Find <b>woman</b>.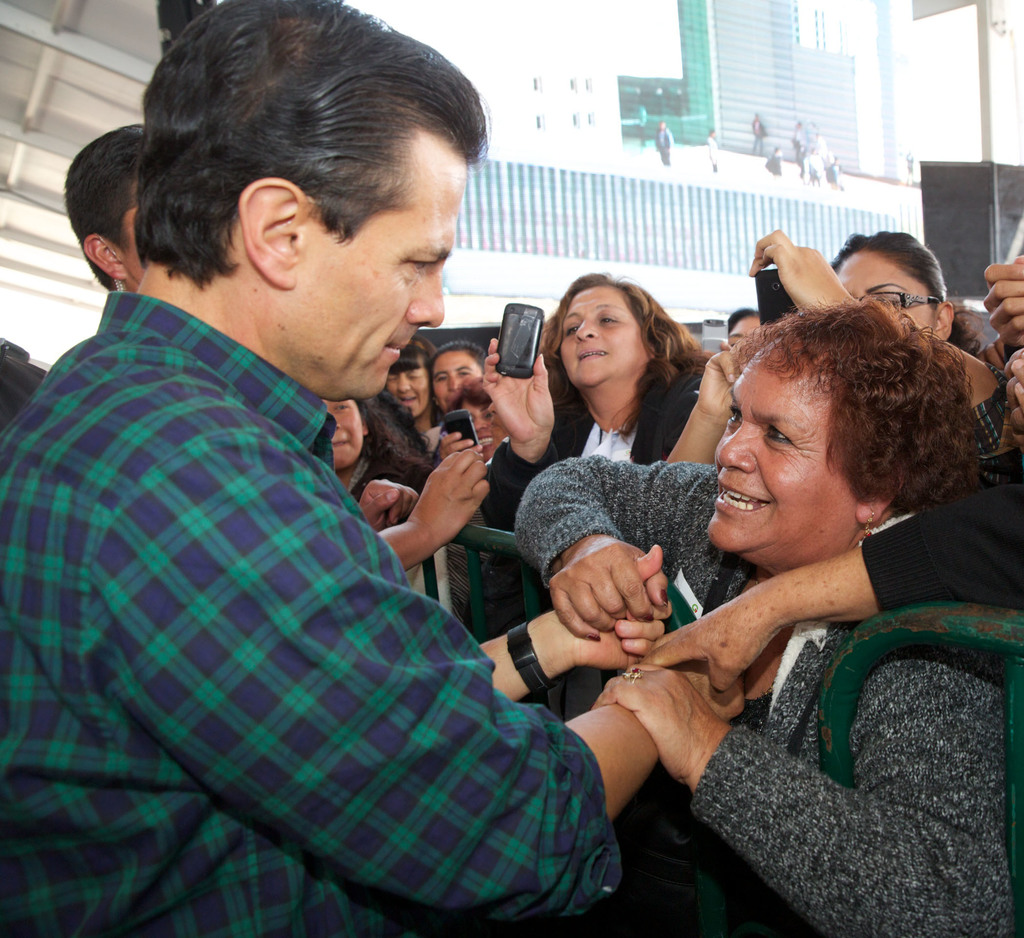
{"x1": 365, "y1": 336, "x2": 432, "y2": 460}.
